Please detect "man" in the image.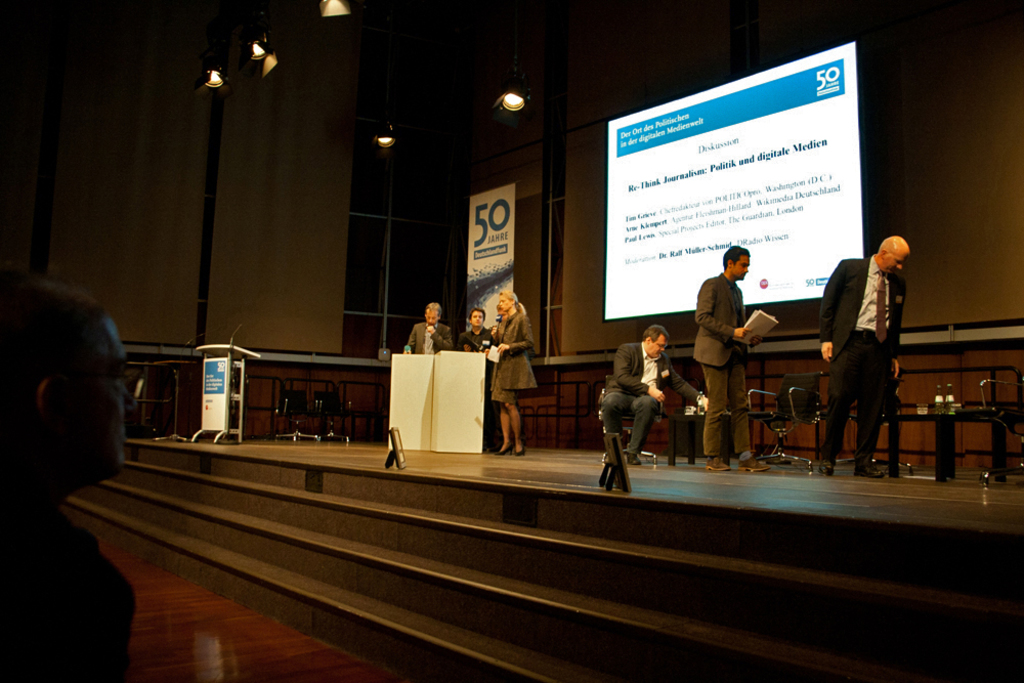
locate(461, 308, 488, 370).
